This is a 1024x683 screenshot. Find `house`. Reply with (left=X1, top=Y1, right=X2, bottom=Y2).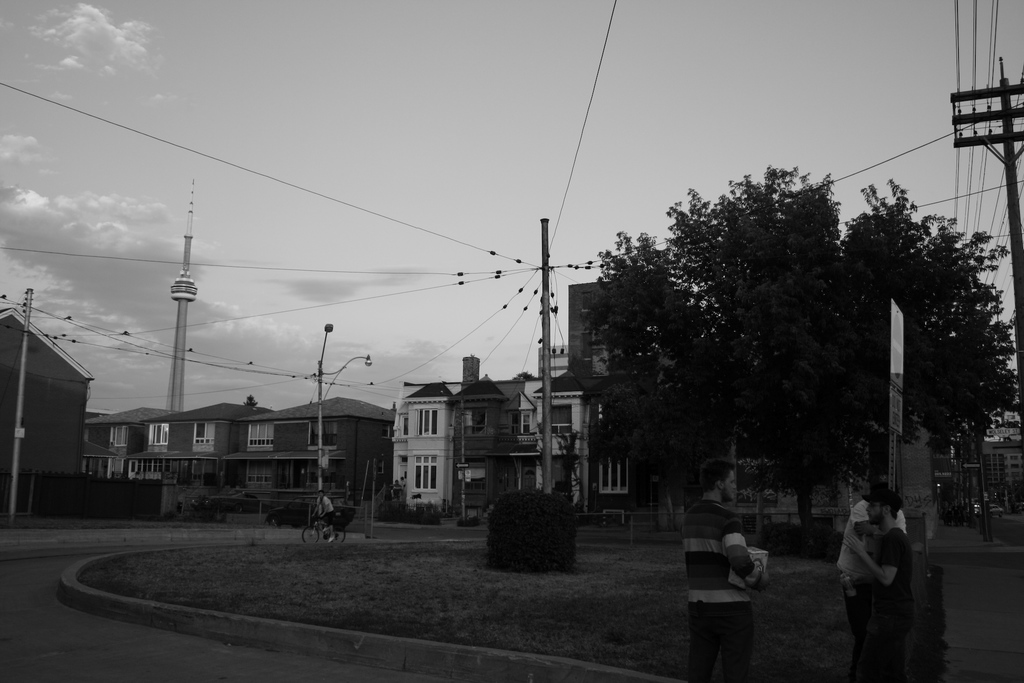
(left=120, top=447, right=220, bottom=518).
